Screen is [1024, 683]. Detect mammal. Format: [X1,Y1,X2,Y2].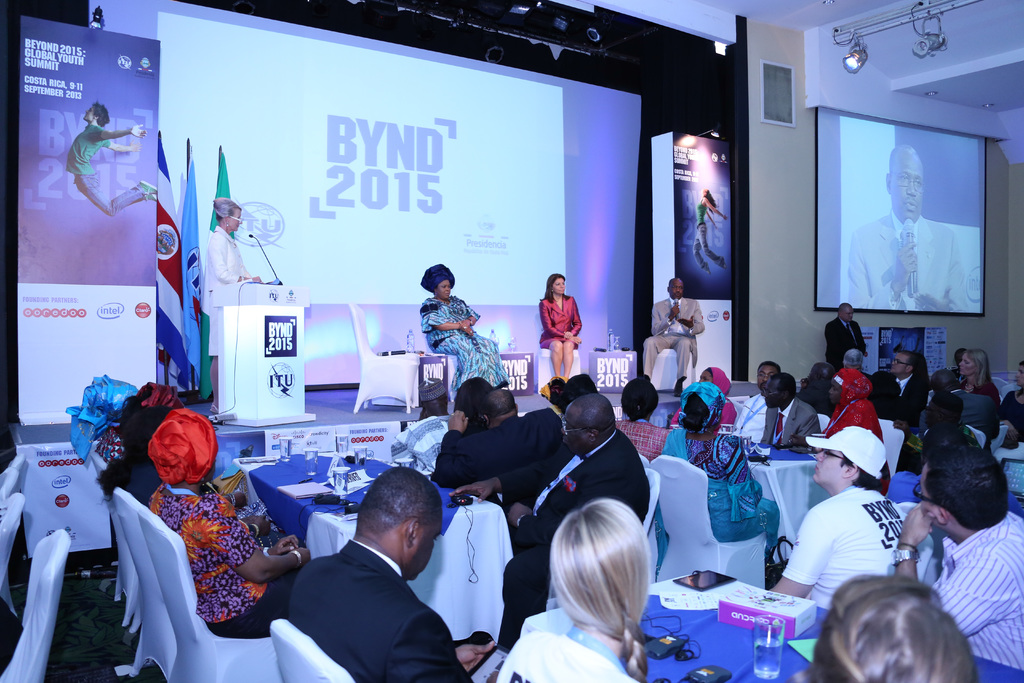
[766,425,920,611].
